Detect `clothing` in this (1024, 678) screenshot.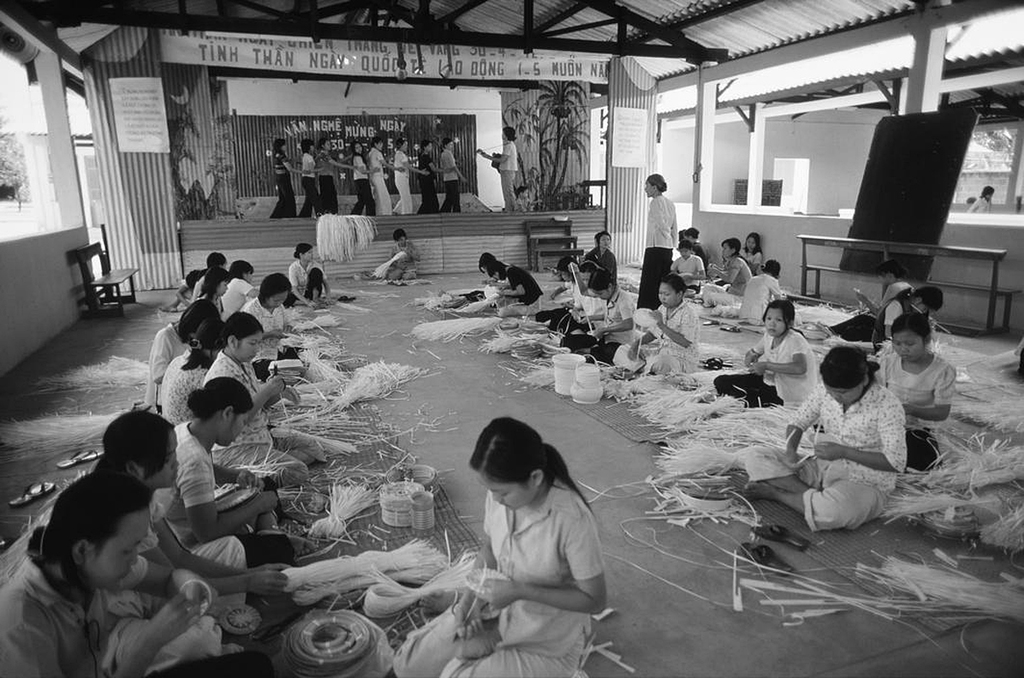
Detection: box(871, 344, 960, 474).
